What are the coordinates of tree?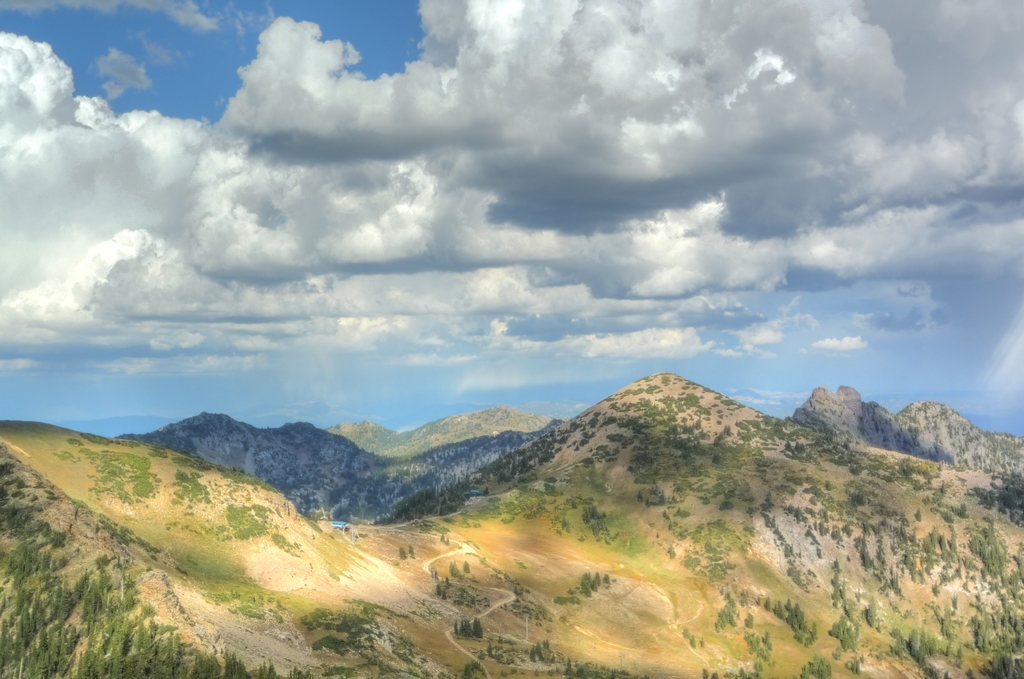
<bbox>408, 544, 419, 564</bbox>.
